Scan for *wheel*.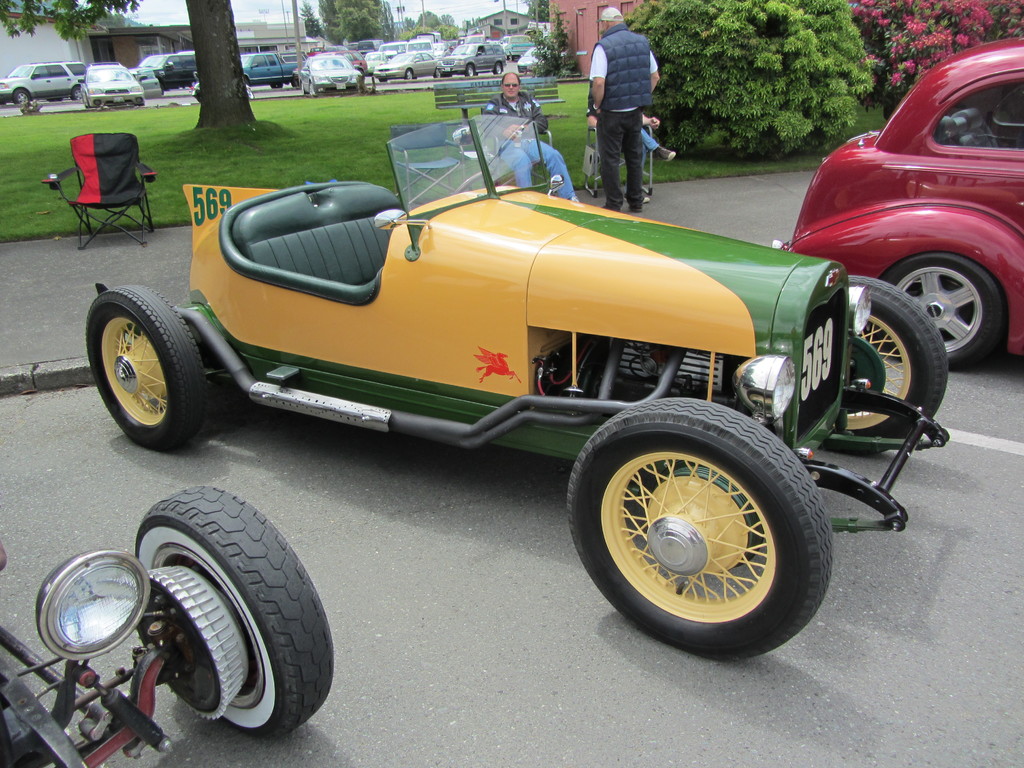
Scan result: [451,172,502,195].
